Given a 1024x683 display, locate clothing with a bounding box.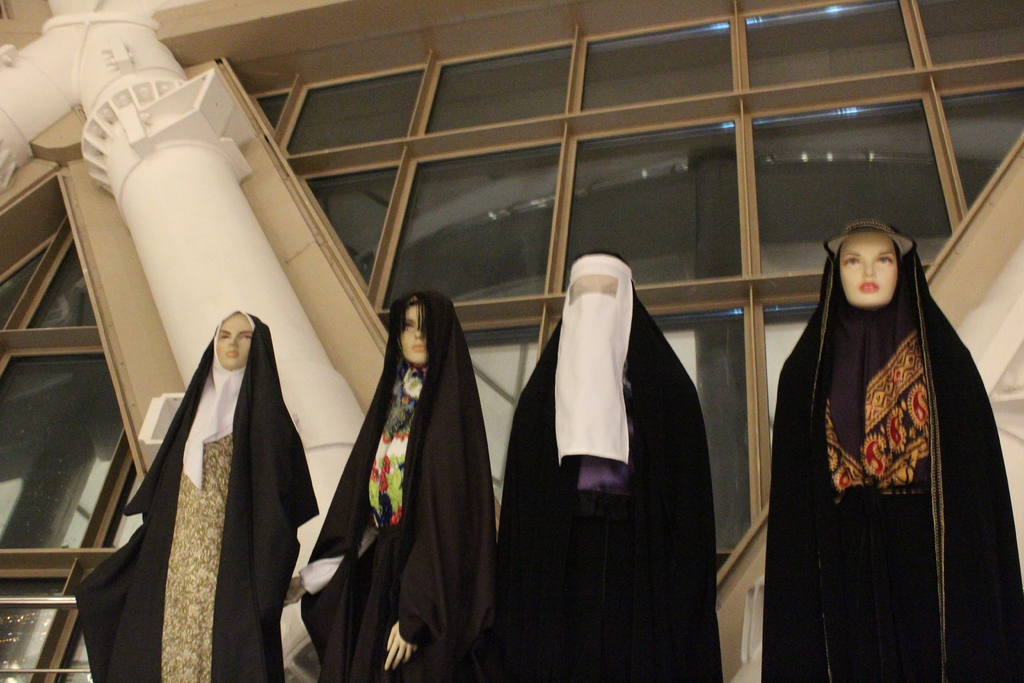
Located: l=766, t=306, r=1018, b=682.
